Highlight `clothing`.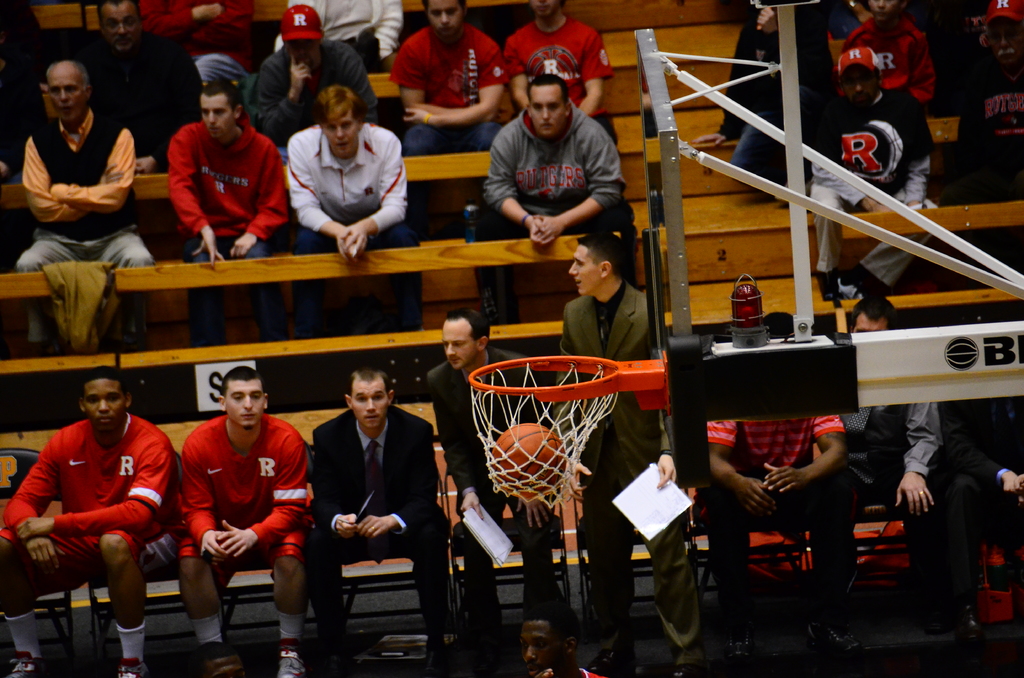
Highlighted region: box=[13, 115, 162, 280].
